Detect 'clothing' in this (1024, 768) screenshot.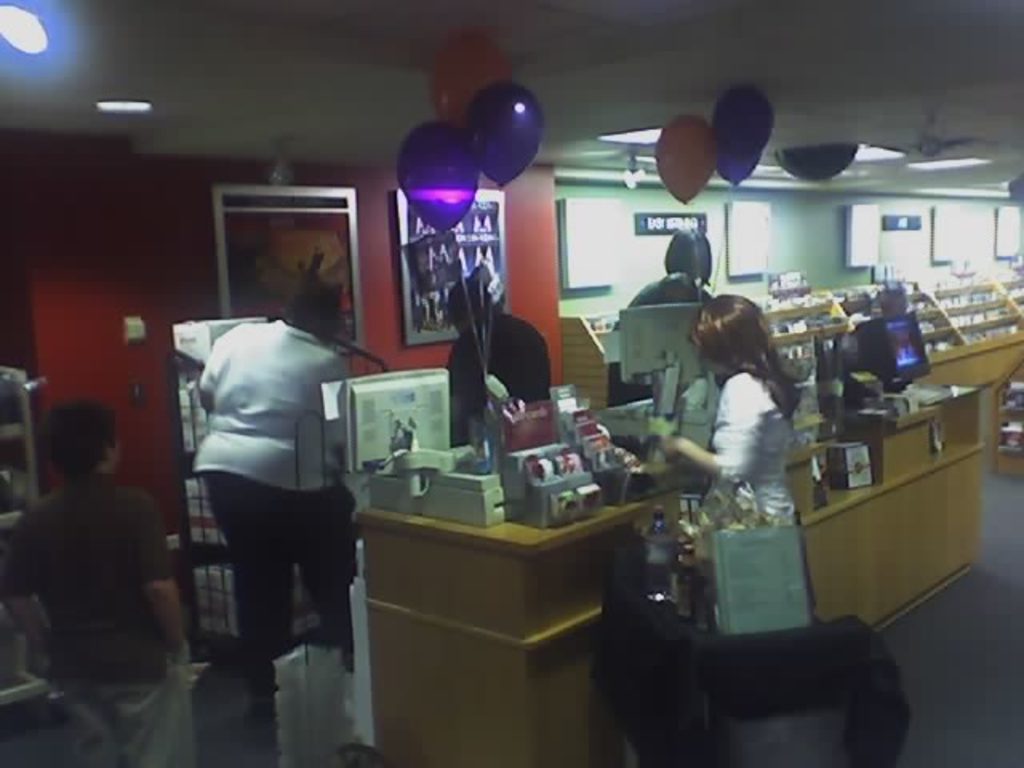
Detection: crop(614, 269, 720, 336).
